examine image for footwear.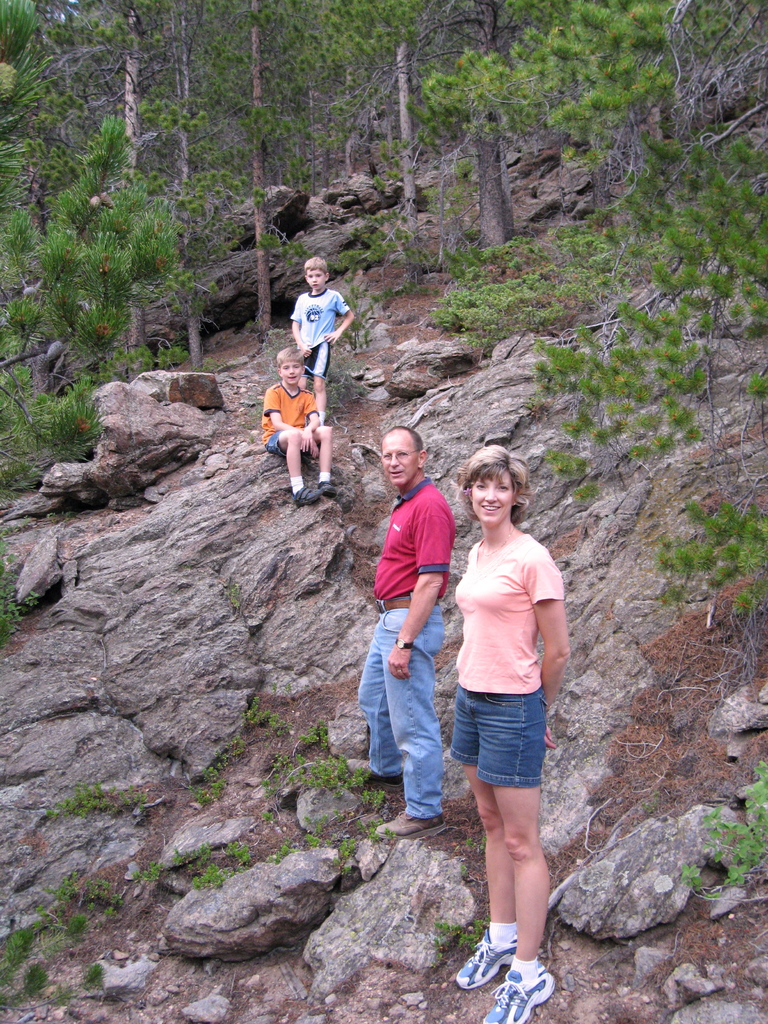
Examination result: 377 803 445 841.
